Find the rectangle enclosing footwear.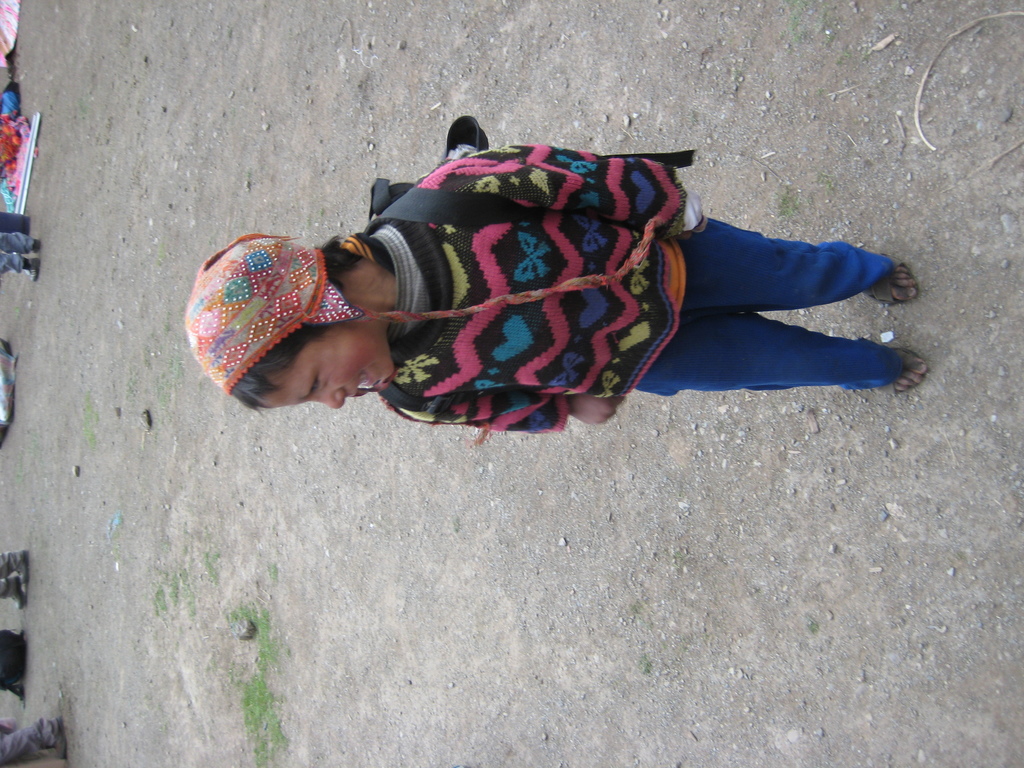
bbox(12, 549, 29, 589).
